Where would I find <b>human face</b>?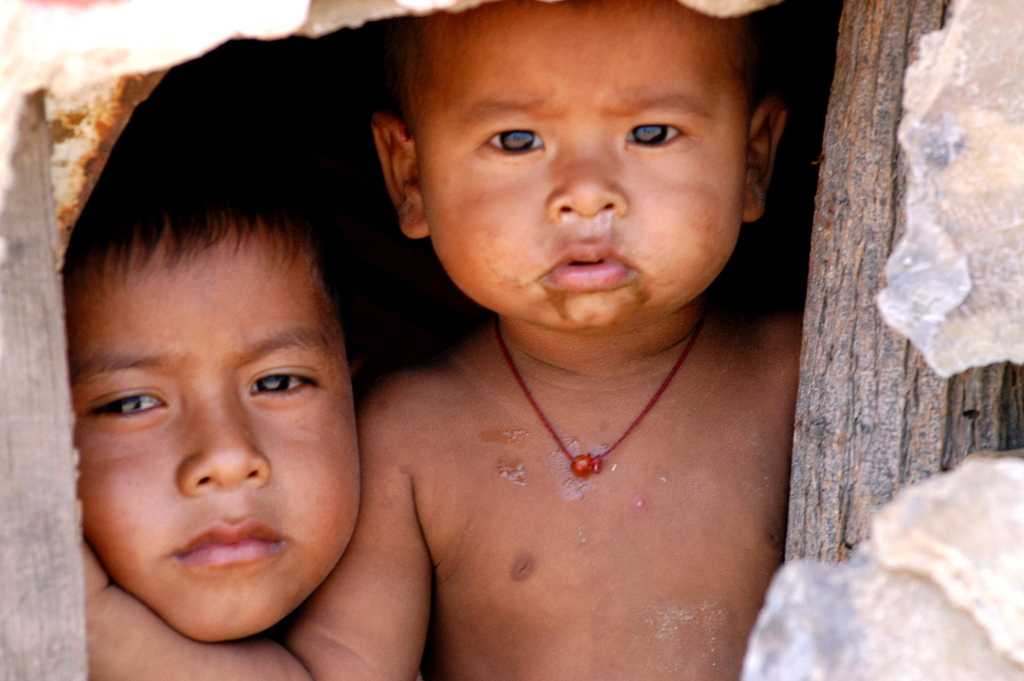
At detection(63, 209, 363, 644).
